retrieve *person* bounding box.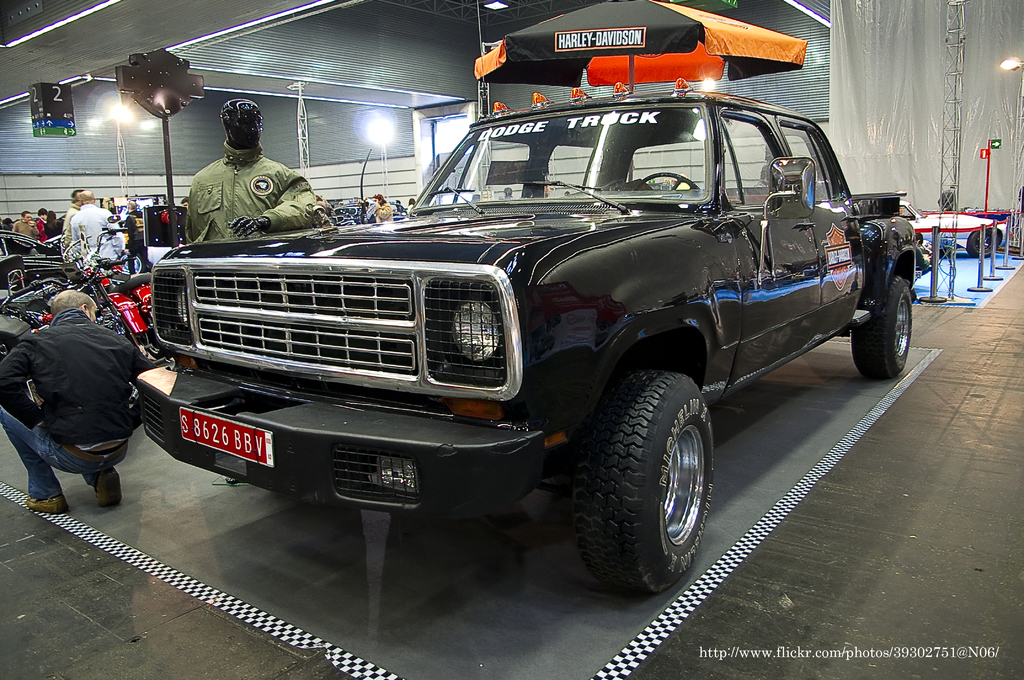
Bounding box: locate(500, 184, 516, 200).
